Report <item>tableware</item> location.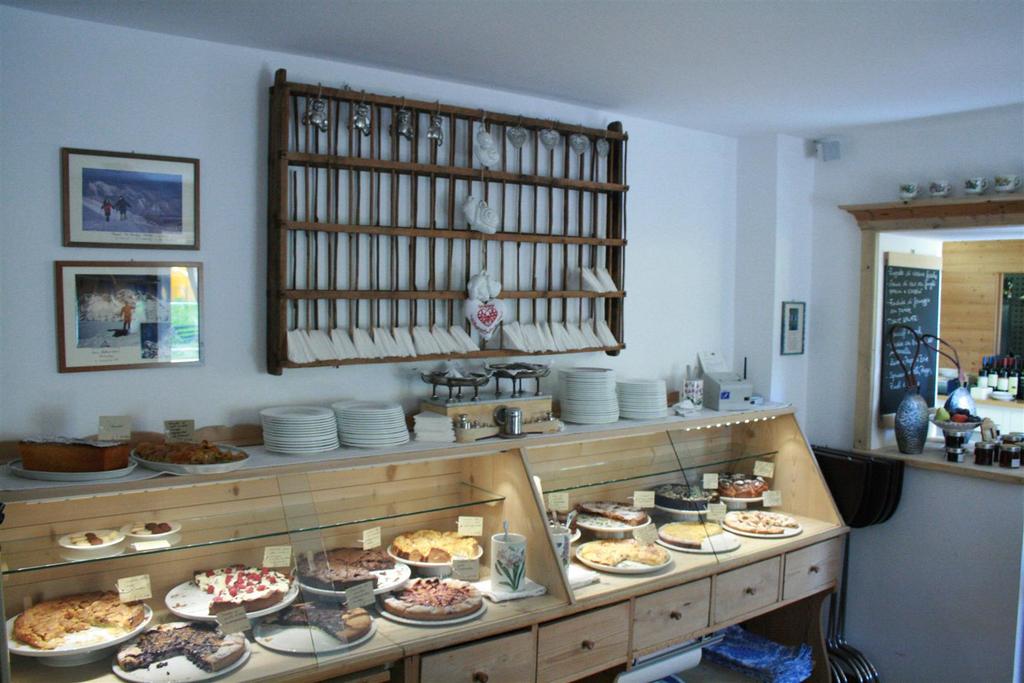
Report: [61, 525, 123, 548].
